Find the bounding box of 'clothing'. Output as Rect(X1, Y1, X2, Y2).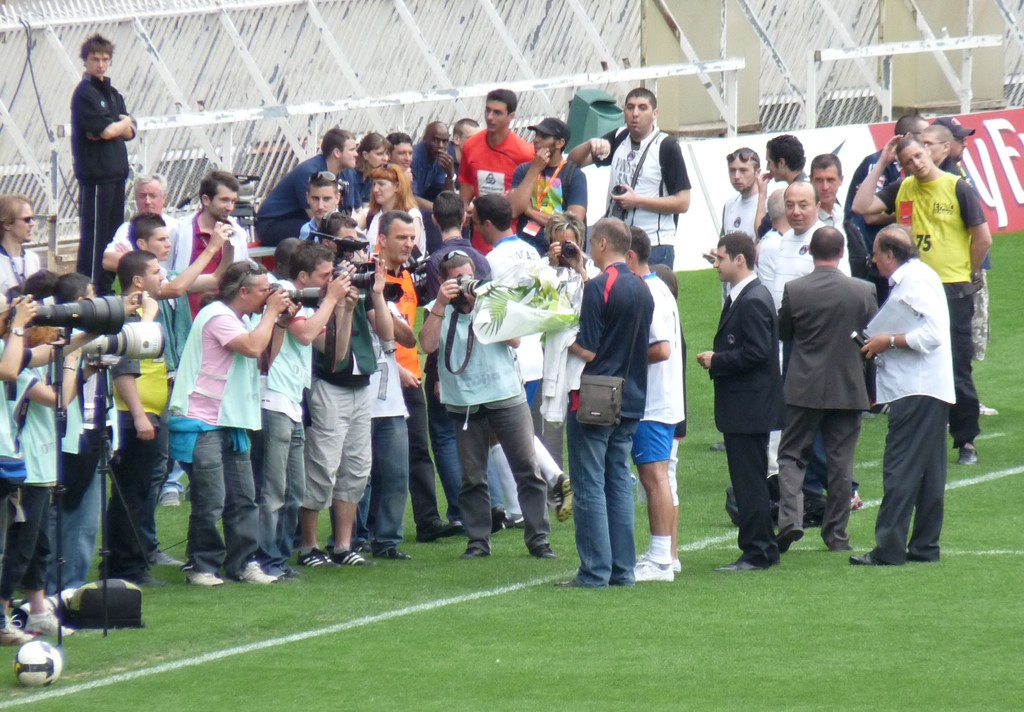
Rect(573, 268, 630, 574).
